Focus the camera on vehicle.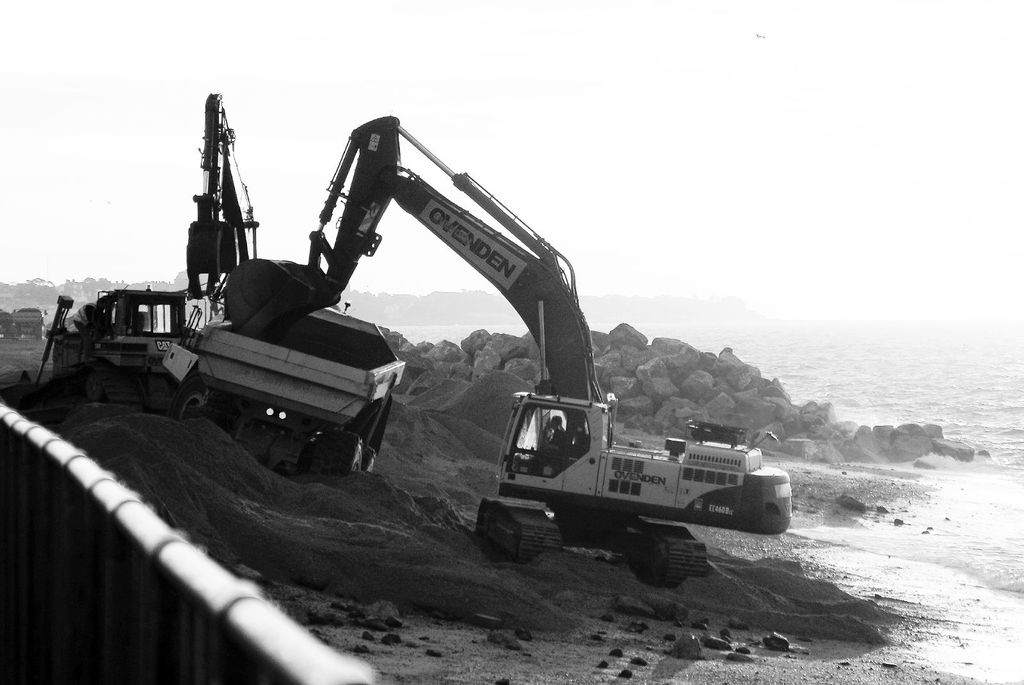
Focus region: 189 301 417 478.
